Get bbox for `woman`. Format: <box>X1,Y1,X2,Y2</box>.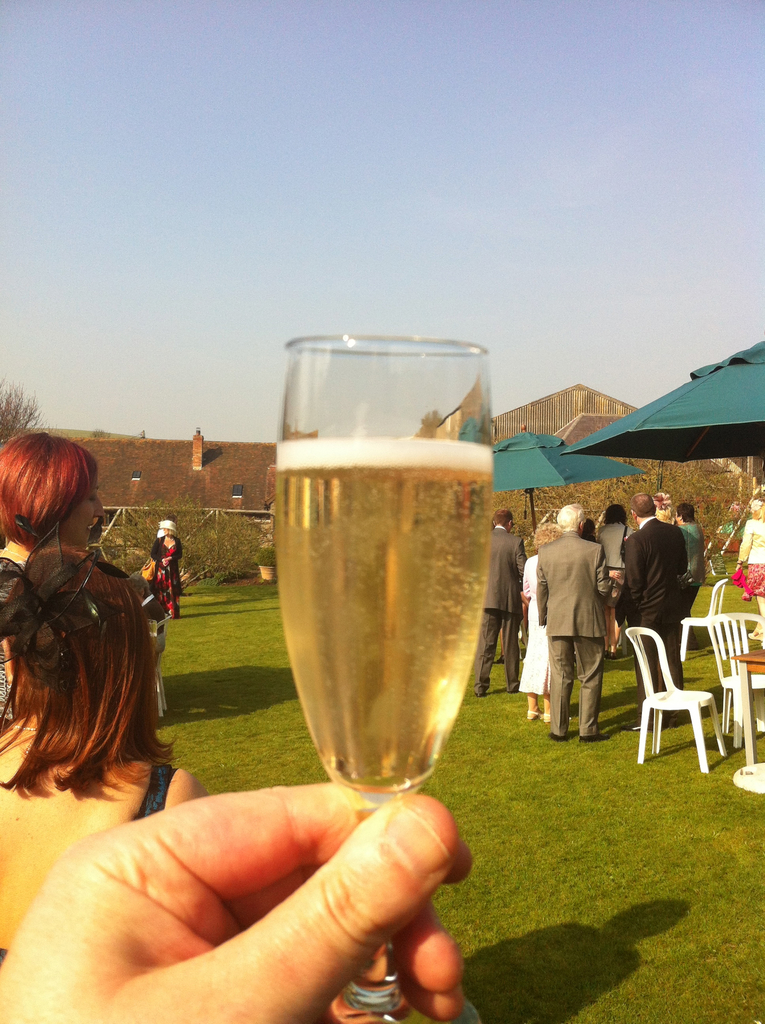
<box>595,505,634,660</box>.
